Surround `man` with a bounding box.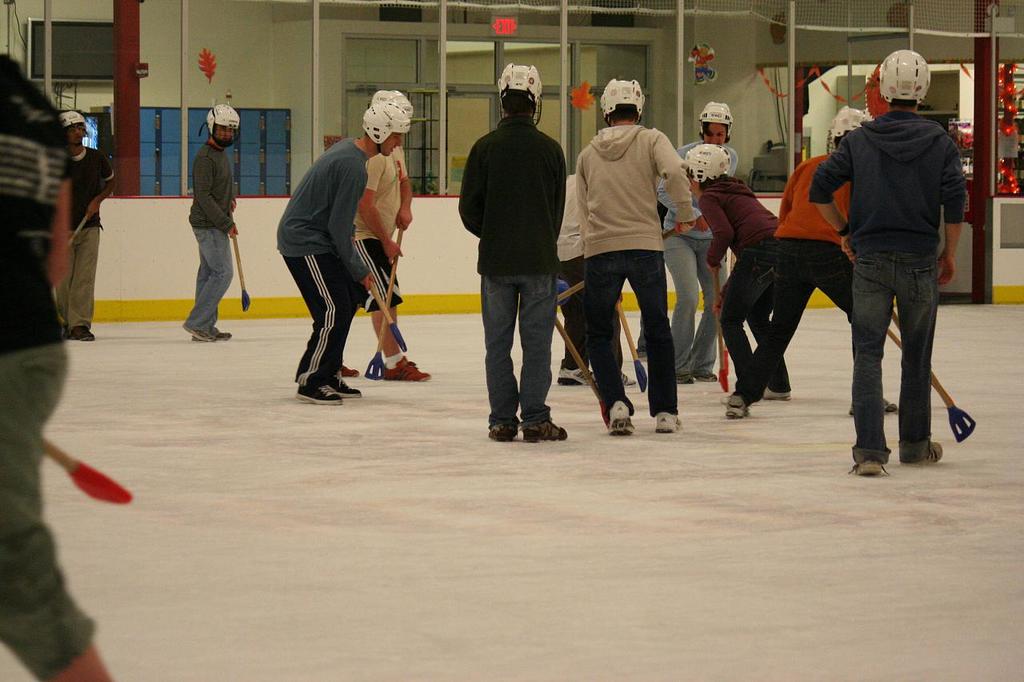
crop(677, 142, 787, 411).
